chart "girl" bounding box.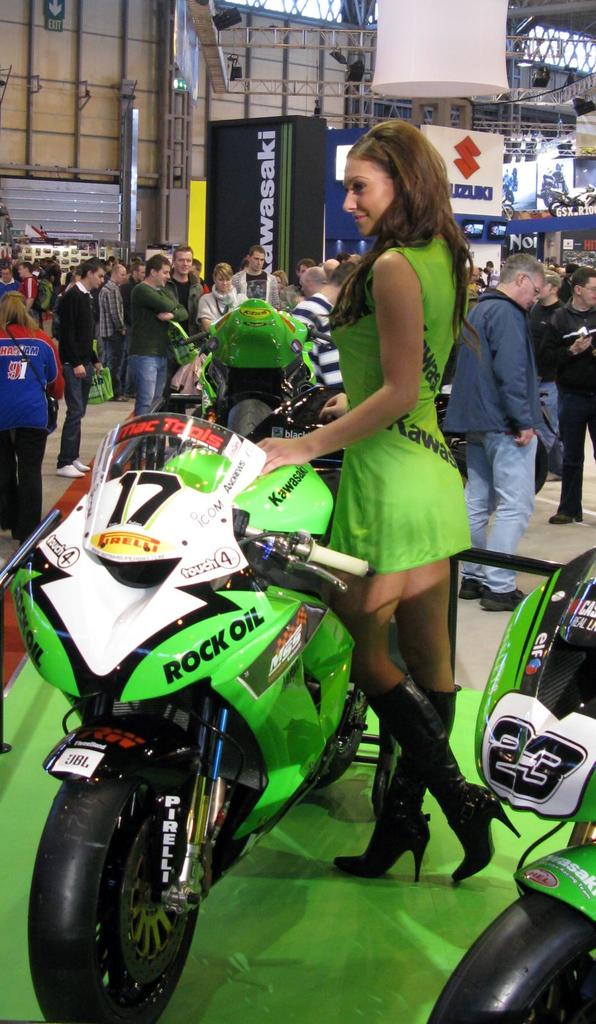
Charted: Rect(0, 288, 62, 540).
